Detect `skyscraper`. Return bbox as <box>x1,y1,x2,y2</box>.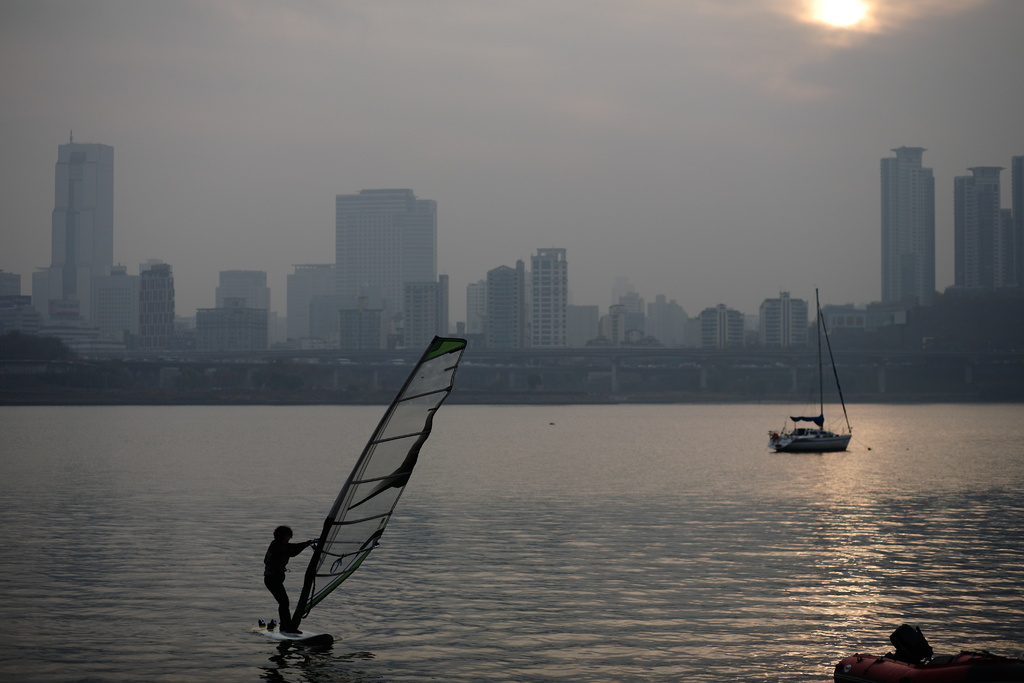
<box>867,134,940,306</box>.
